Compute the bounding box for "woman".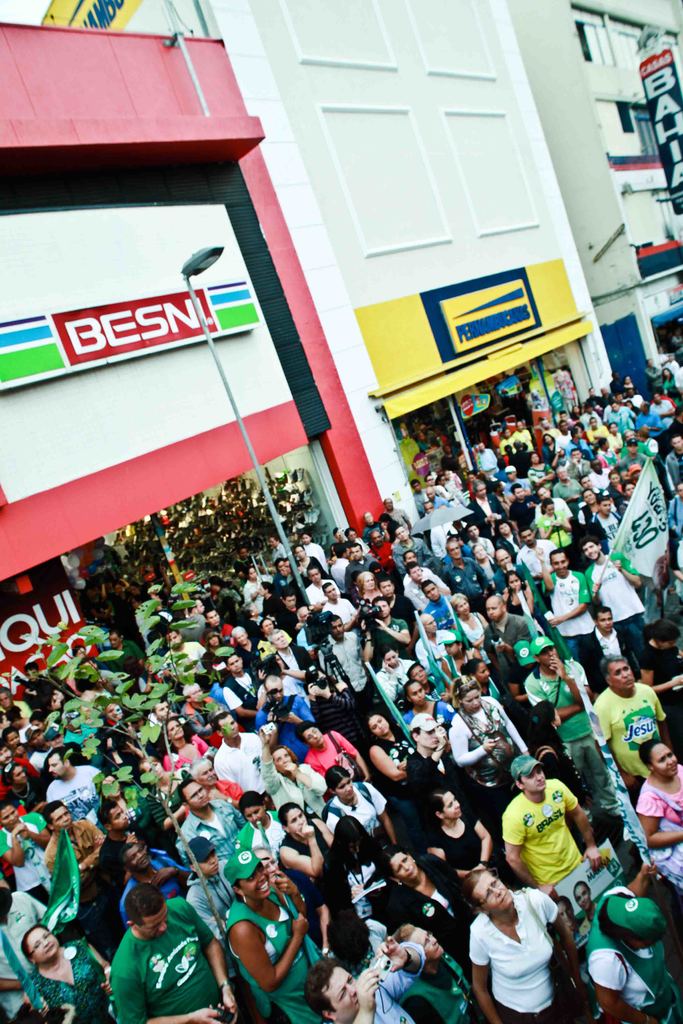
[258,727,316,797].
